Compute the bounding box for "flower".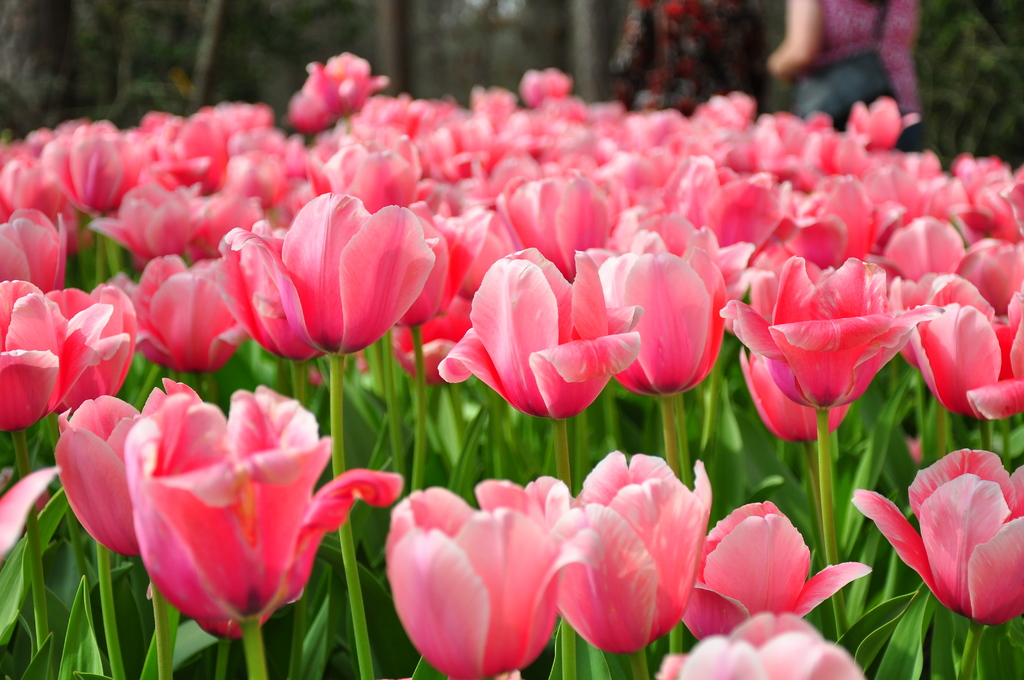
Rect(383, 476, 607, 678).
